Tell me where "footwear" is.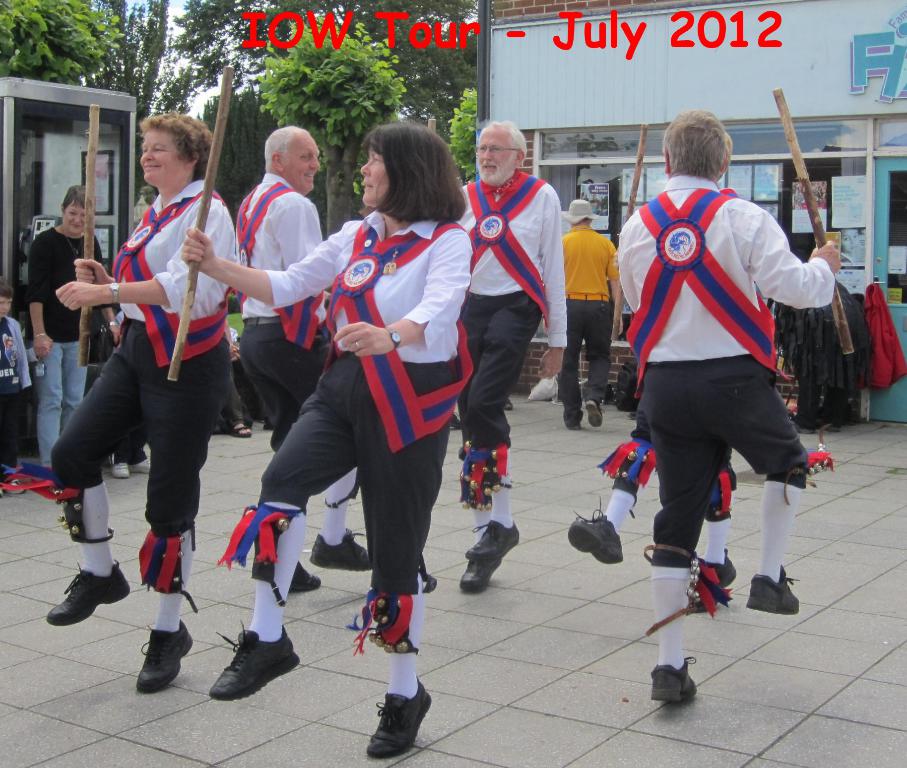
"footwear" is at x1=137, y1=456, x2=153, y2=473.
